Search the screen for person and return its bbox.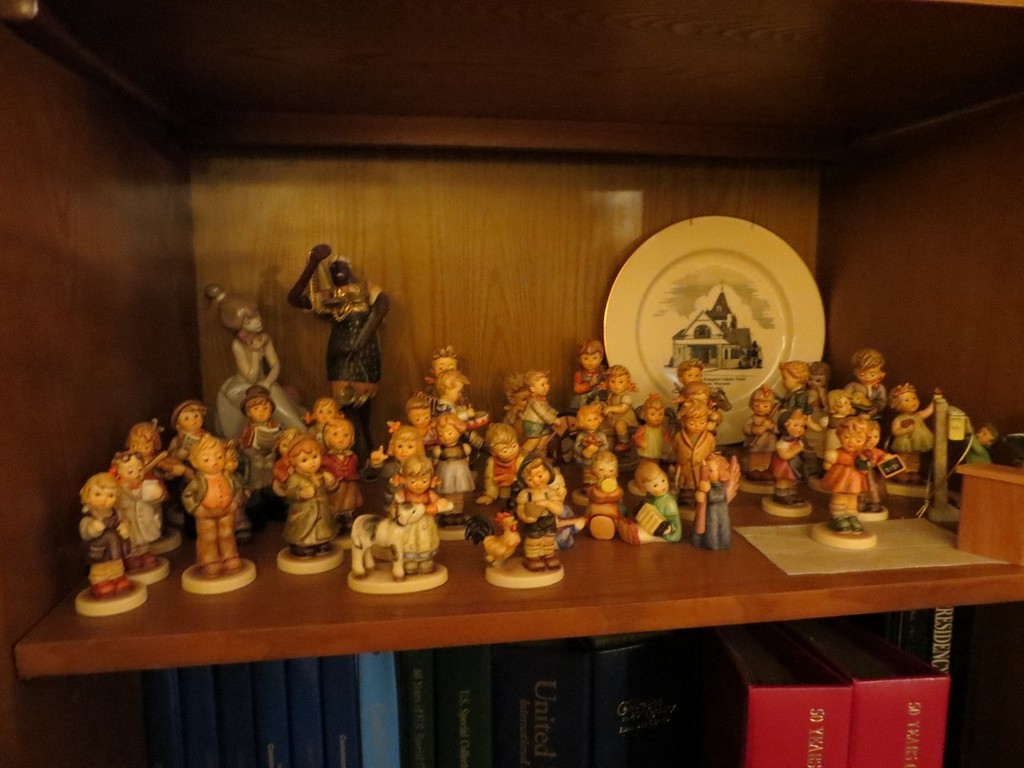
Found: Rect(184, 432, 236, 577).
